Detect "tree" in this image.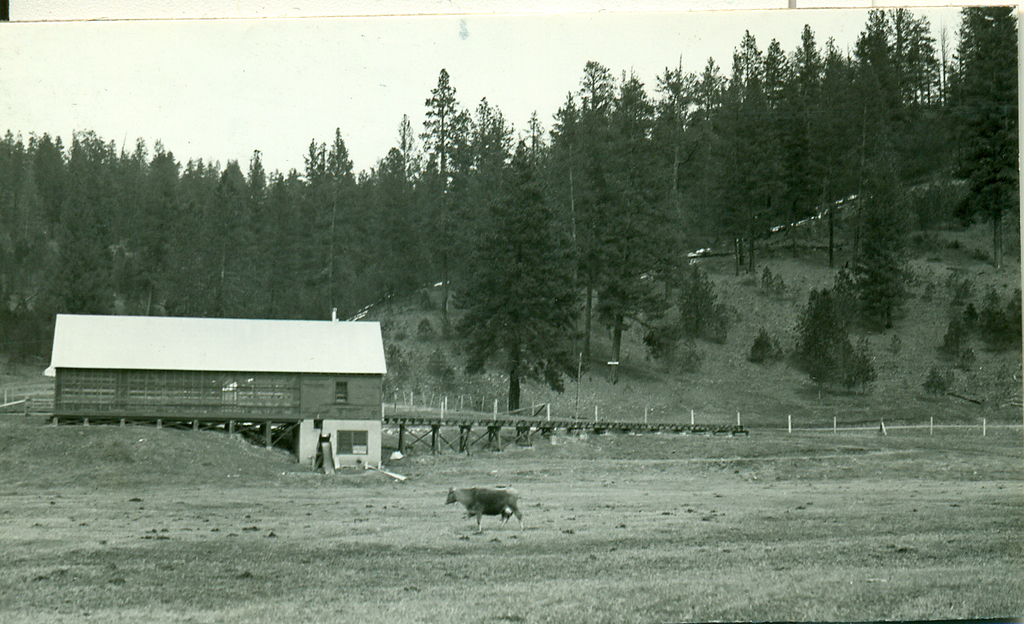
Detection: [945,11,1023,270].
